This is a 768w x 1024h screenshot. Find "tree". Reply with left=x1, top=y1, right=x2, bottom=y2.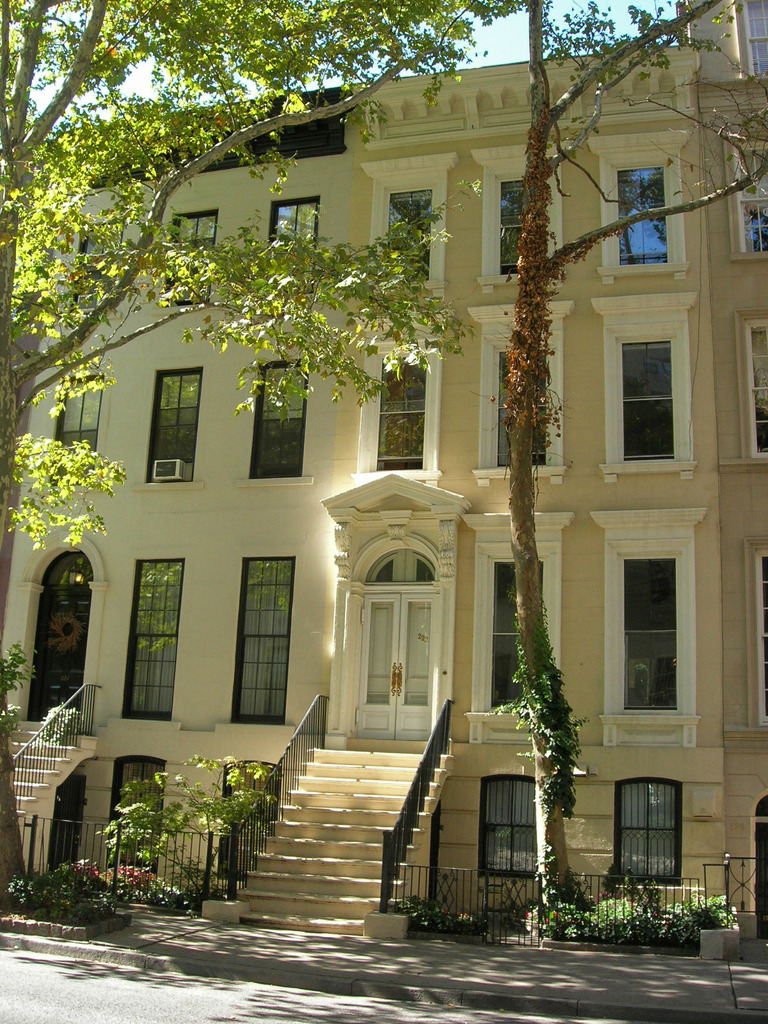
left=504, top=0, right=767, bottom=906.
